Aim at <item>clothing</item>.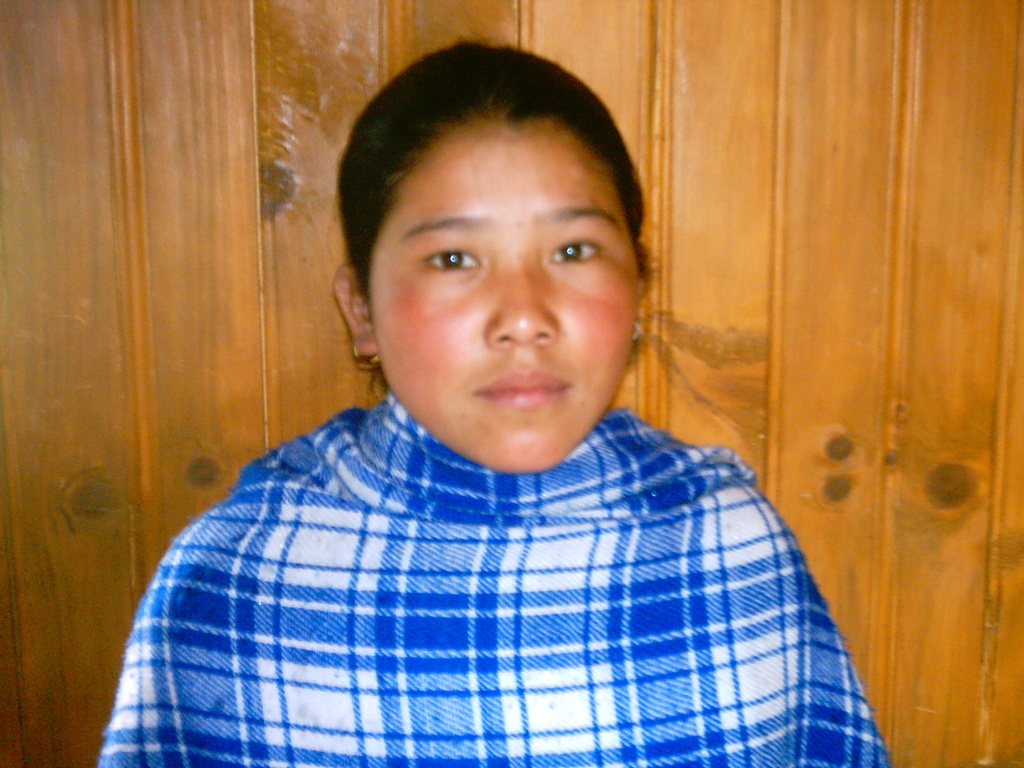
Aimed at left=96, top=391, right=887, bottom=767.
